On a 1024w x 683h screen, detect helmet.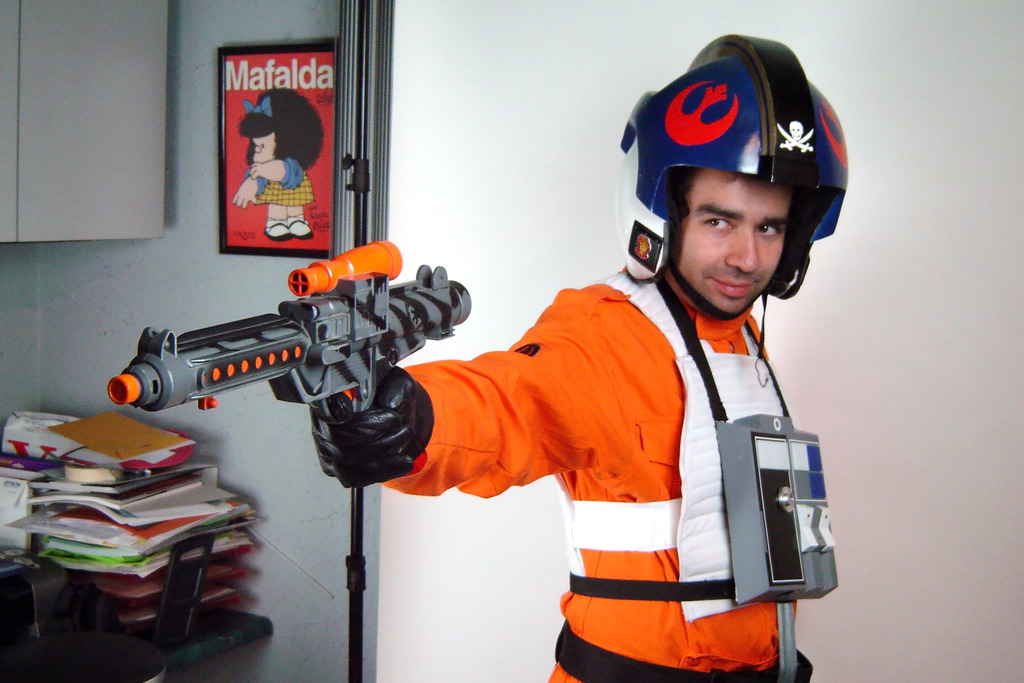
box=[614, 45, 854, 331].
